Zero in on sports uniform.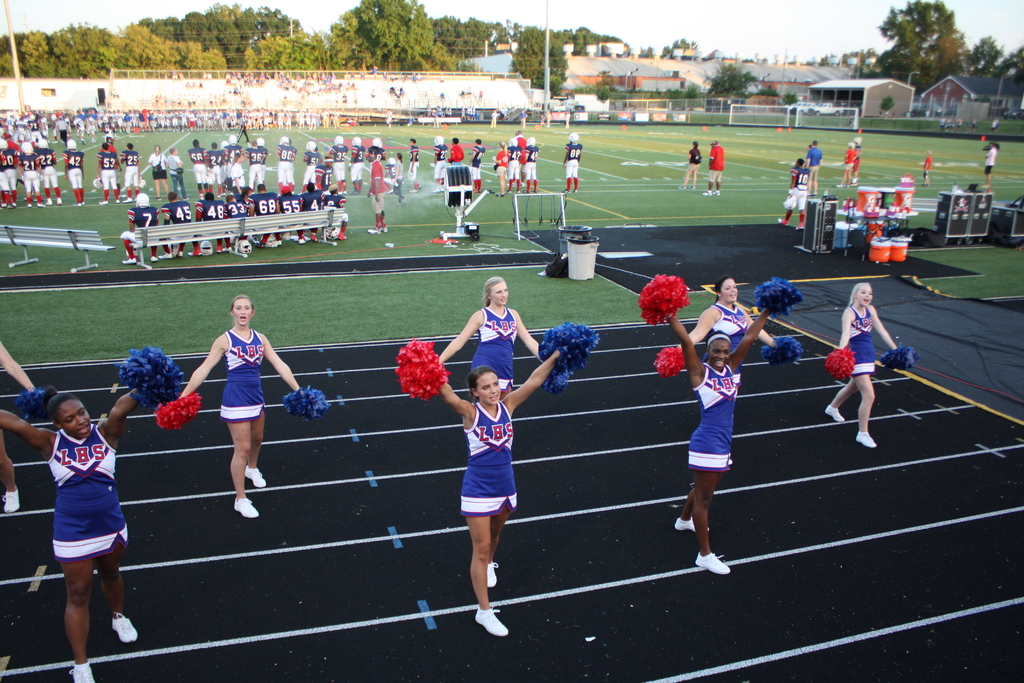
Zeroed in: [left=315, top=160, right=333, bottom=190].
